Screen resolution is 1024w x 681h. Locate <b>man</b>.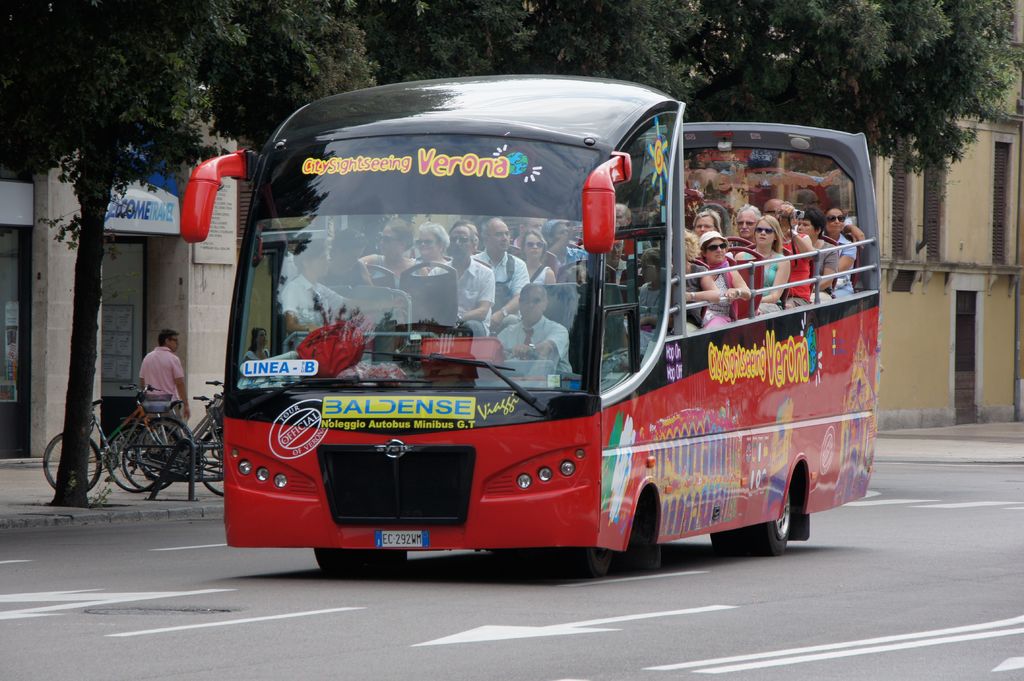
l=543, t=220, r=588, b=269.
